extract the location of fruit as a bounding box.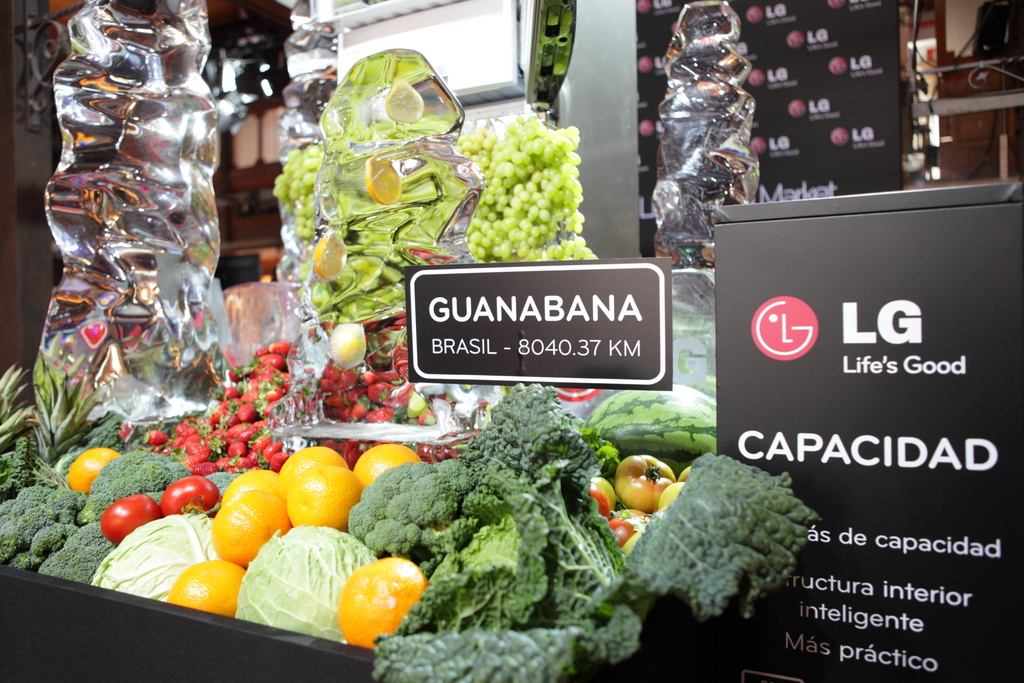
x1=158, y1=474, x2=221, y2=523.
